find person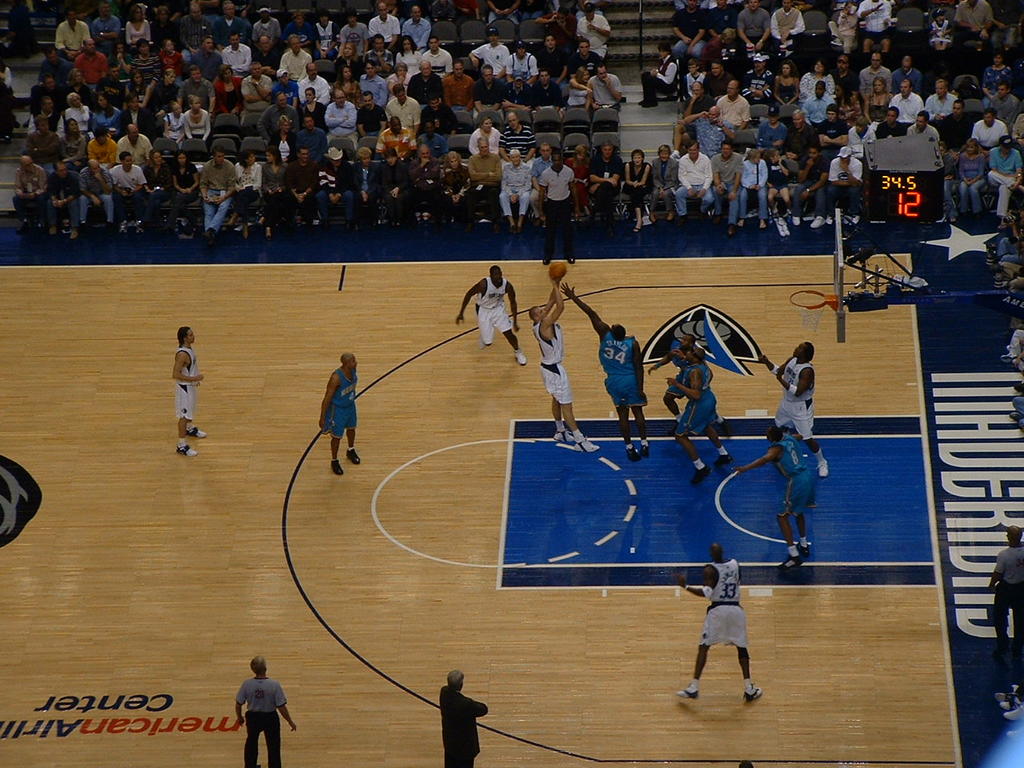
bbox(986, 135, 1023, 218)
